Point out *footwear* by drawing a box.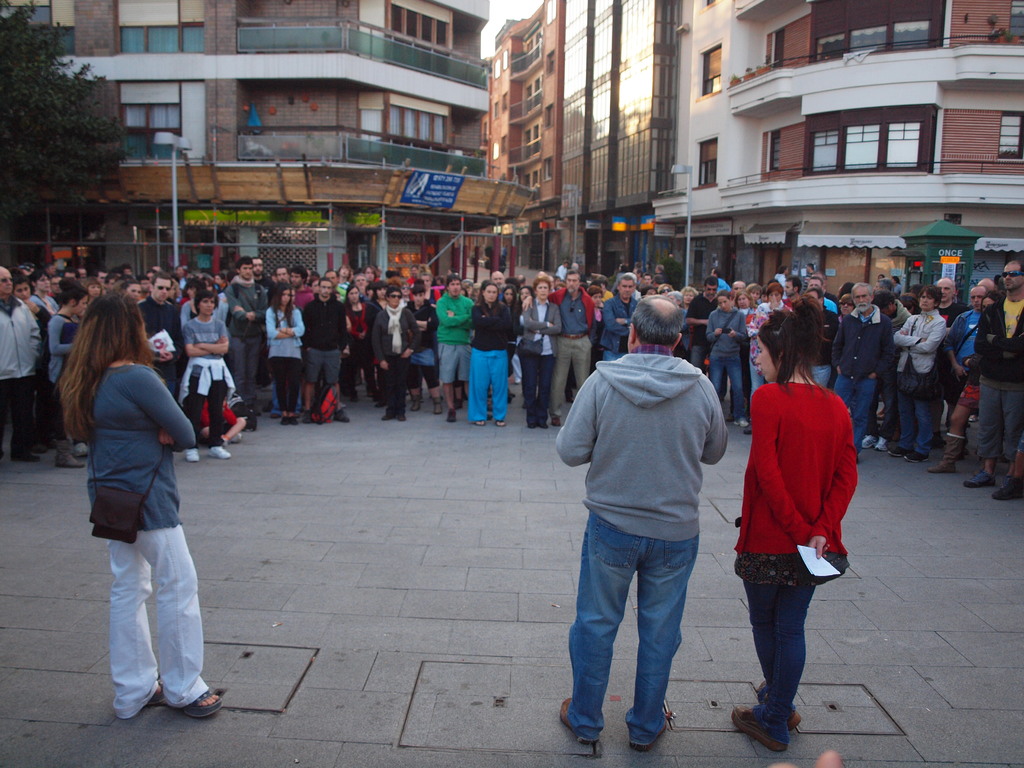
bbox=(505, 383, 515, 409).
